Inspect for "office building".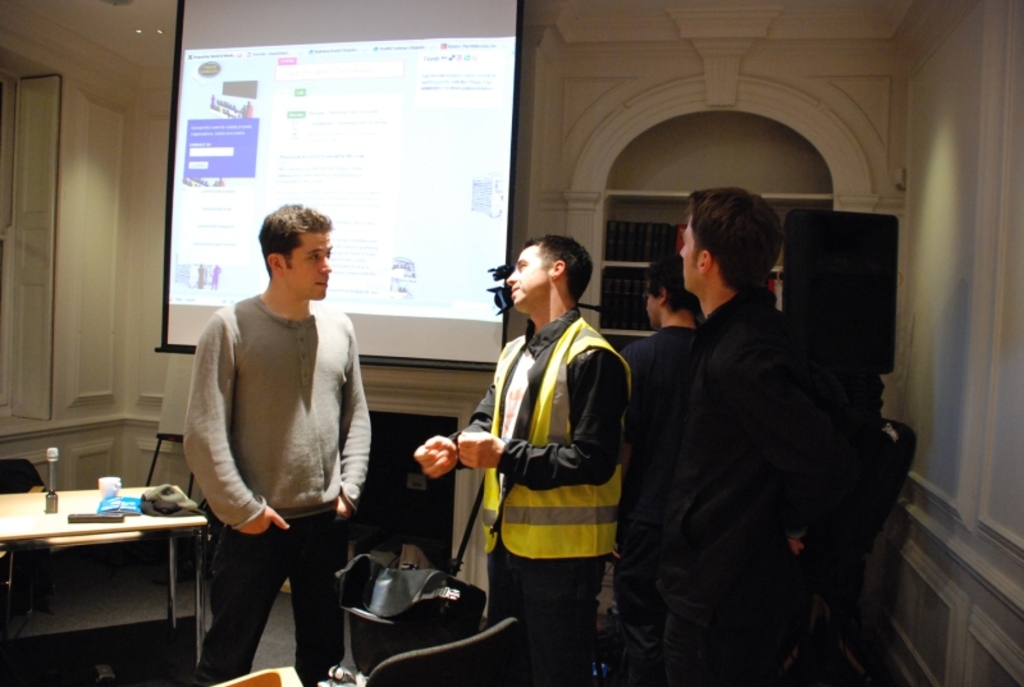
Inspection: (0,0,1023,686).
